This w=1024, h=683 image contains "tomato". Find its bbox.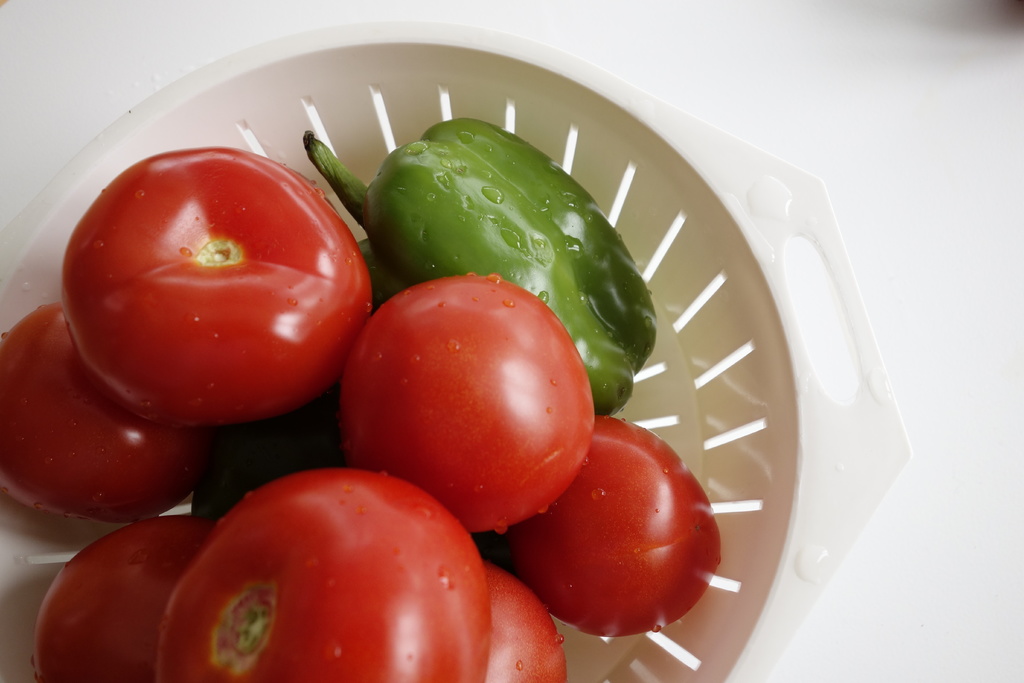
x1=0 y1=302 x2=206 y2=532.
